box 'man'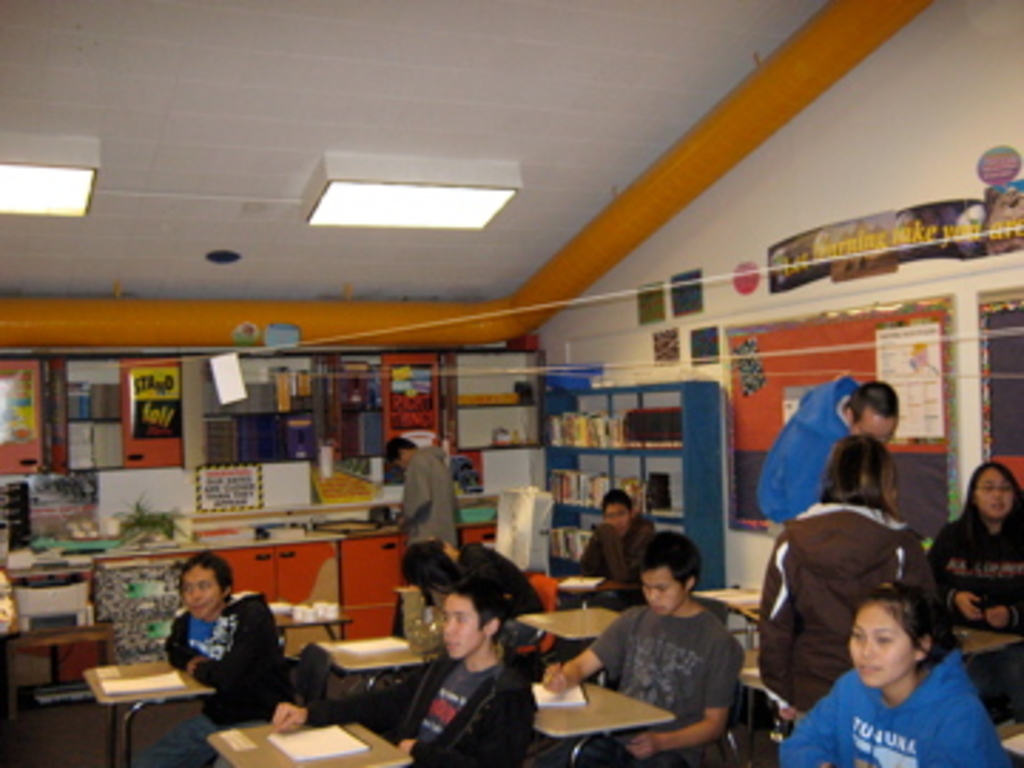
{"left": 552, "top": 486, "right": 663, "bottom": 654}
